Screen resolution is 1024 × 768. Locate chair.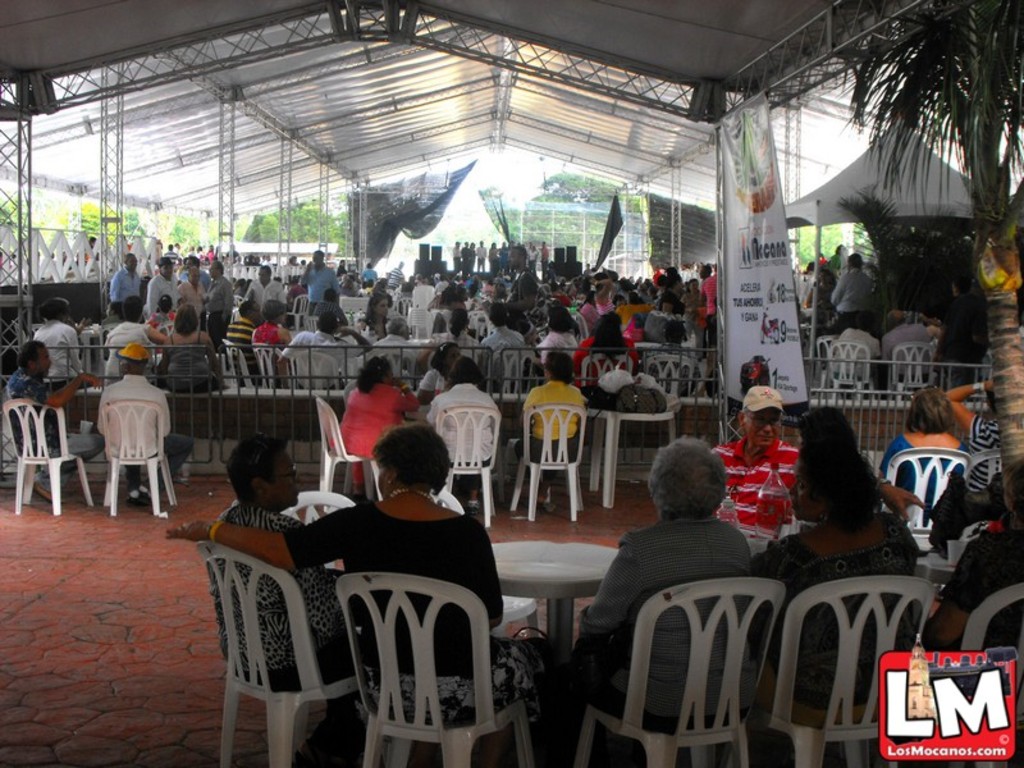
bbox=[97, 399, 184, 527].
